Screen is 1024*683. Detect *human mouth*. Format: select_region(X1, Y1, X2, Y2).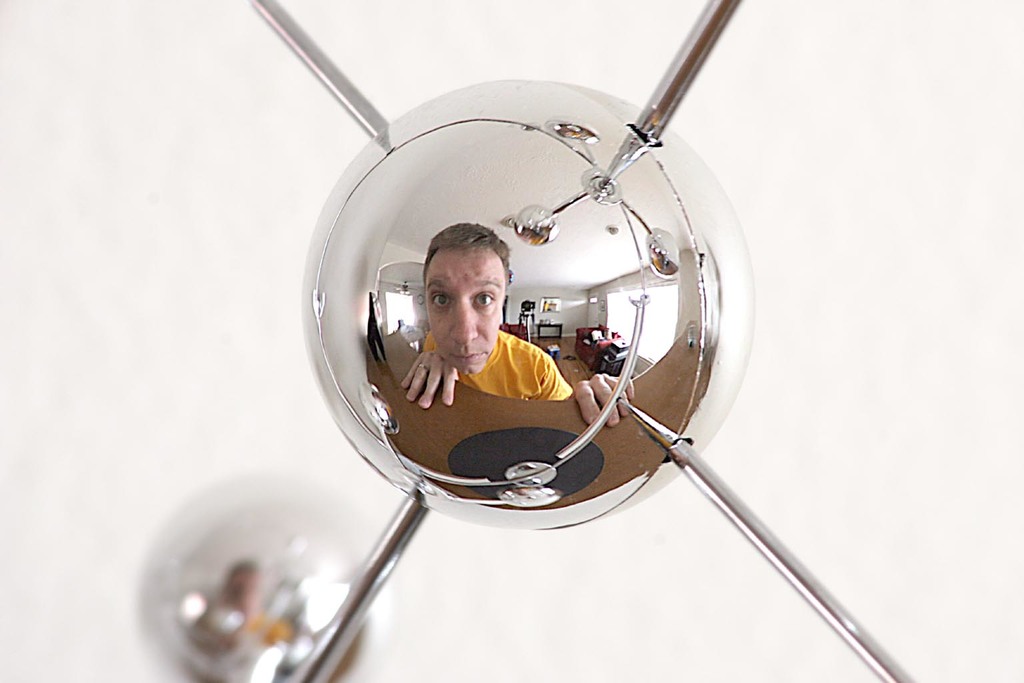
select_region(450, 350, 486, 365).
